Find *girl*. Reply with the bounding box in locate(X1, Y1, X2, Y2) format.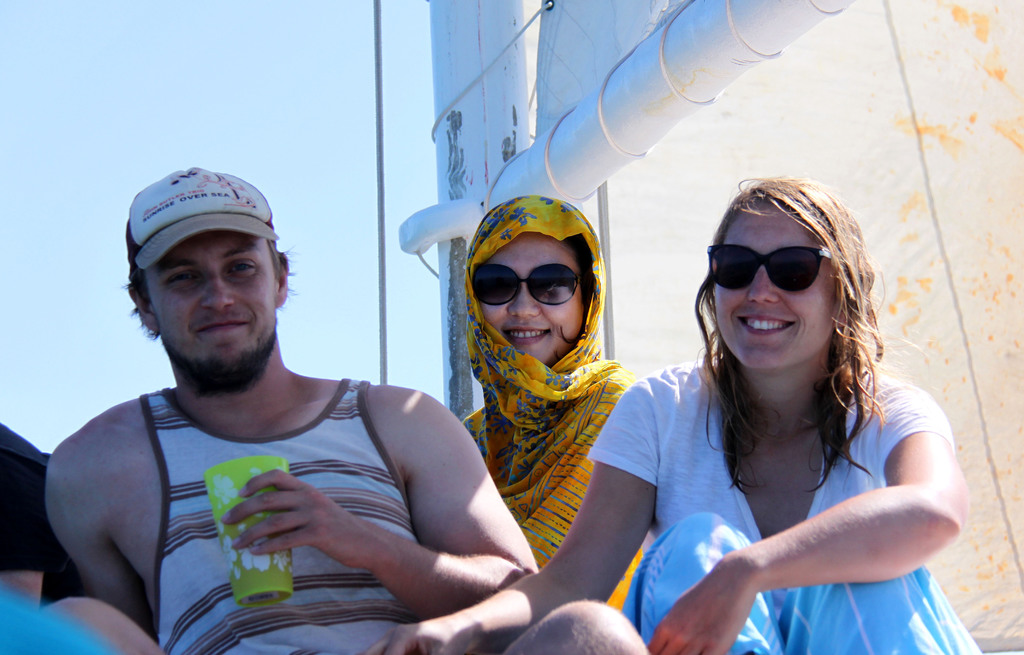
locate(346, 175, 981, 654).
